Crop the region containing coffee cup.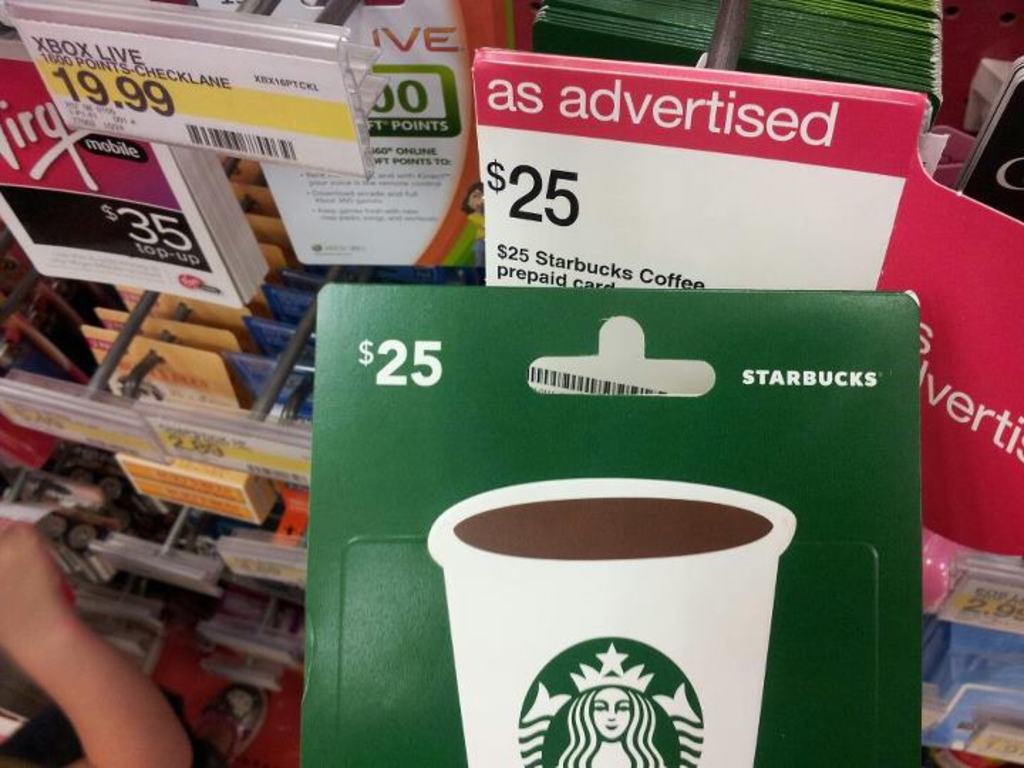
Crop region: 420/474/799/767.
